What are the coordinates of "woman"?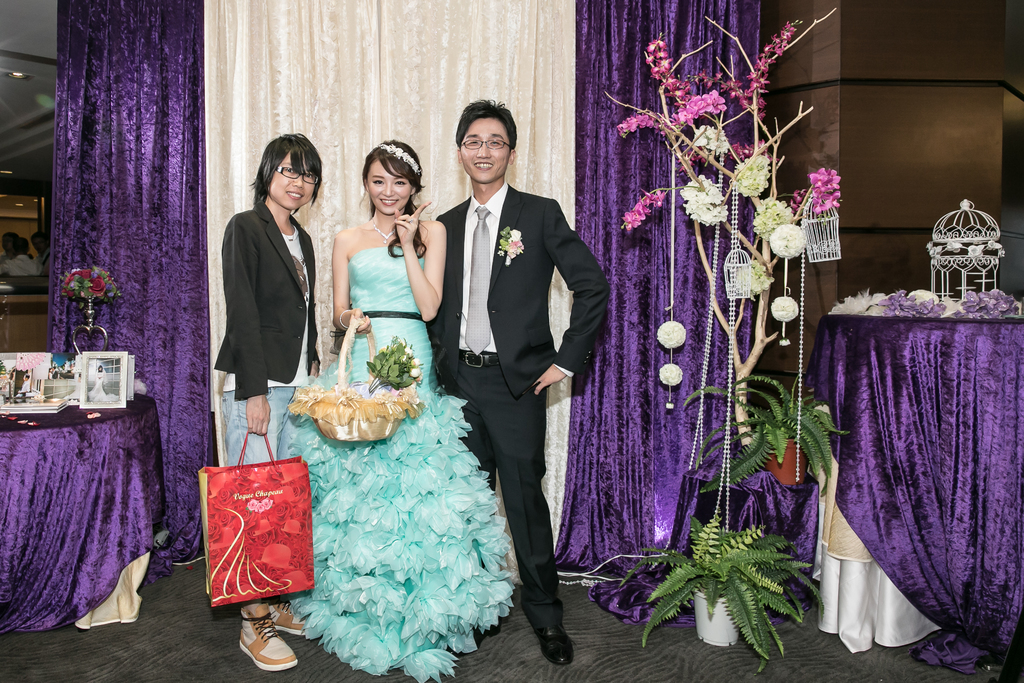
<region>277, 143, 489, 647</region>.
